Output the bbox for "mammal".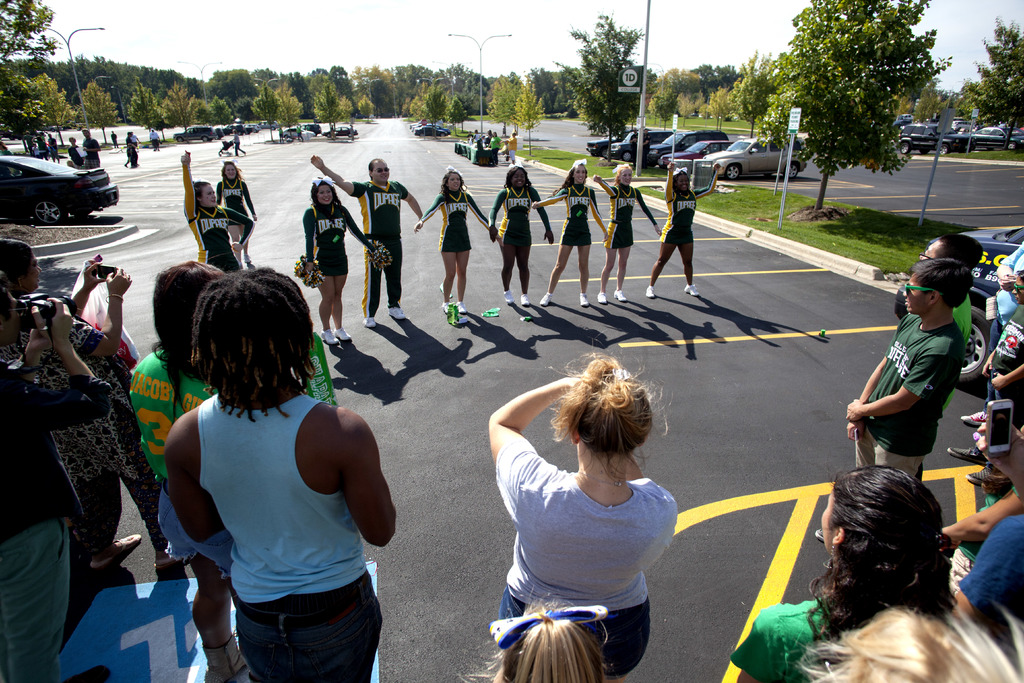
847:258:975:477.
